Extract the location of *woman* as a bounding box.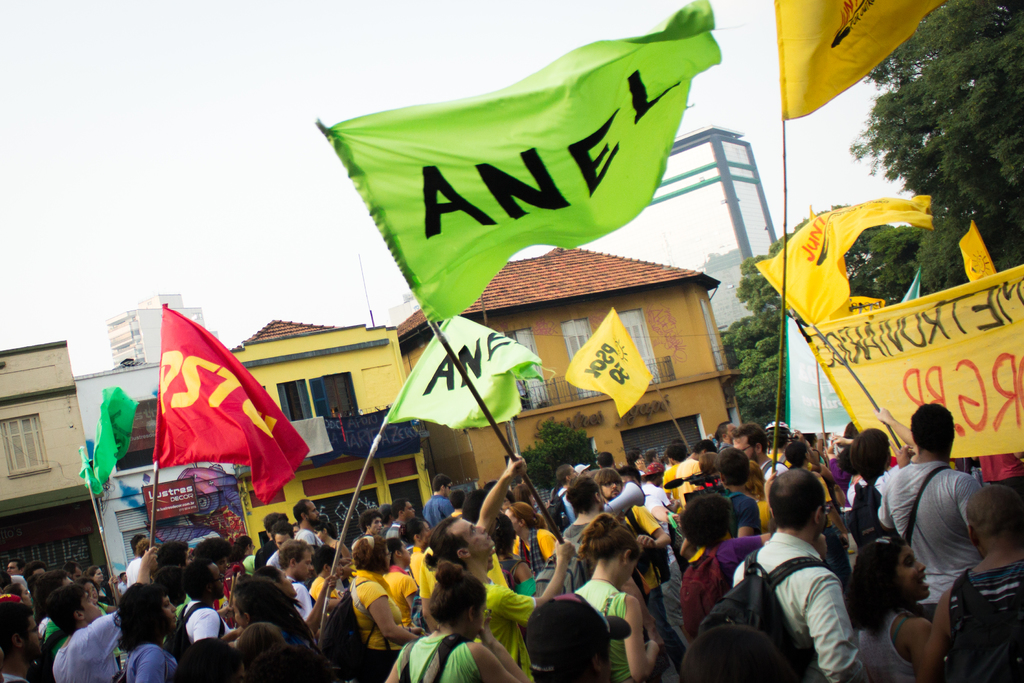
[344, 536, 428, 682].
